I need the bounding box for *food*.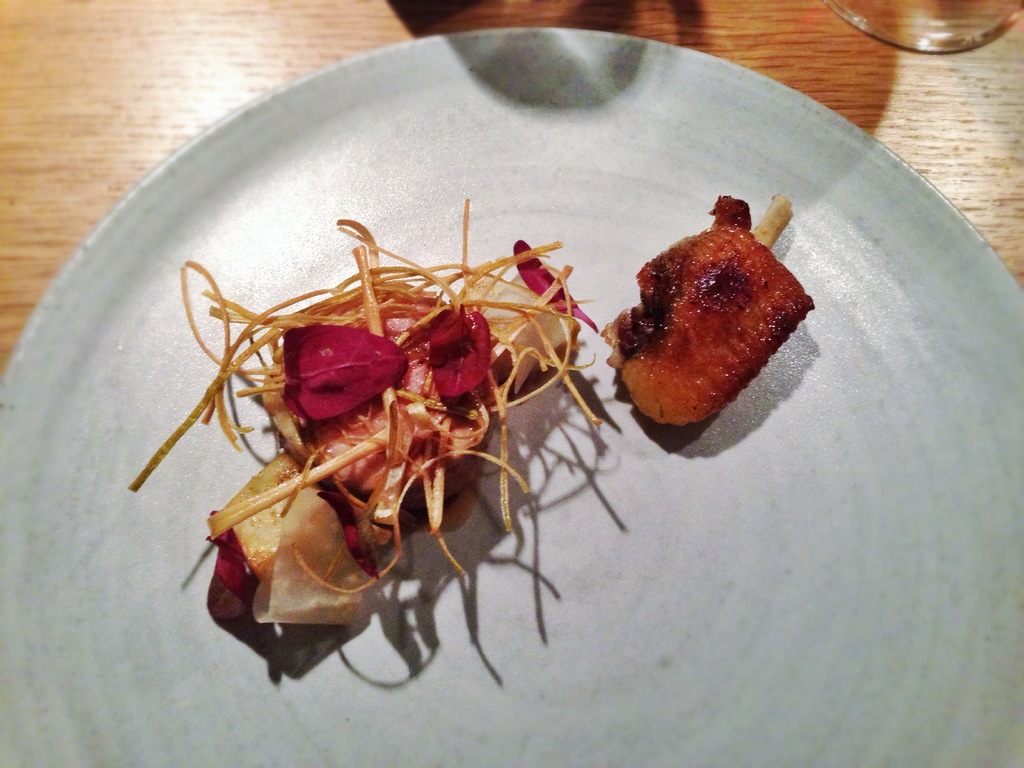
Here it is: {"x1": 128, "y1": 196, "x2": 602, "y2": 627}.
